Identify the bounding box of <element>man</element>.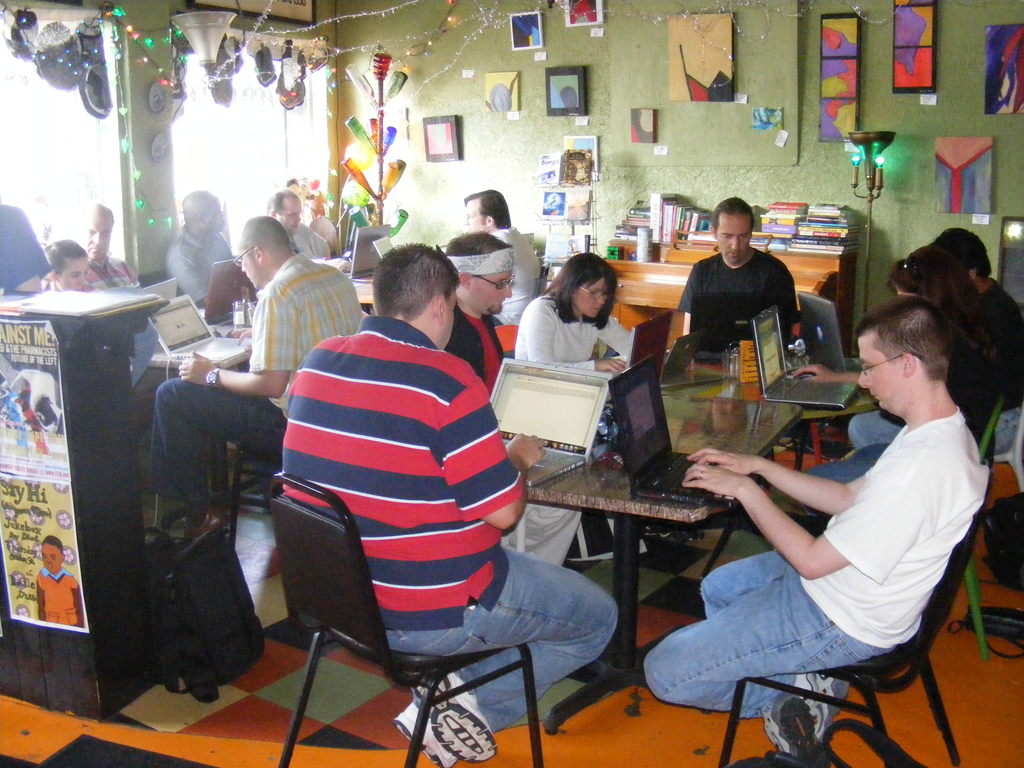
(148,212,367,559).
